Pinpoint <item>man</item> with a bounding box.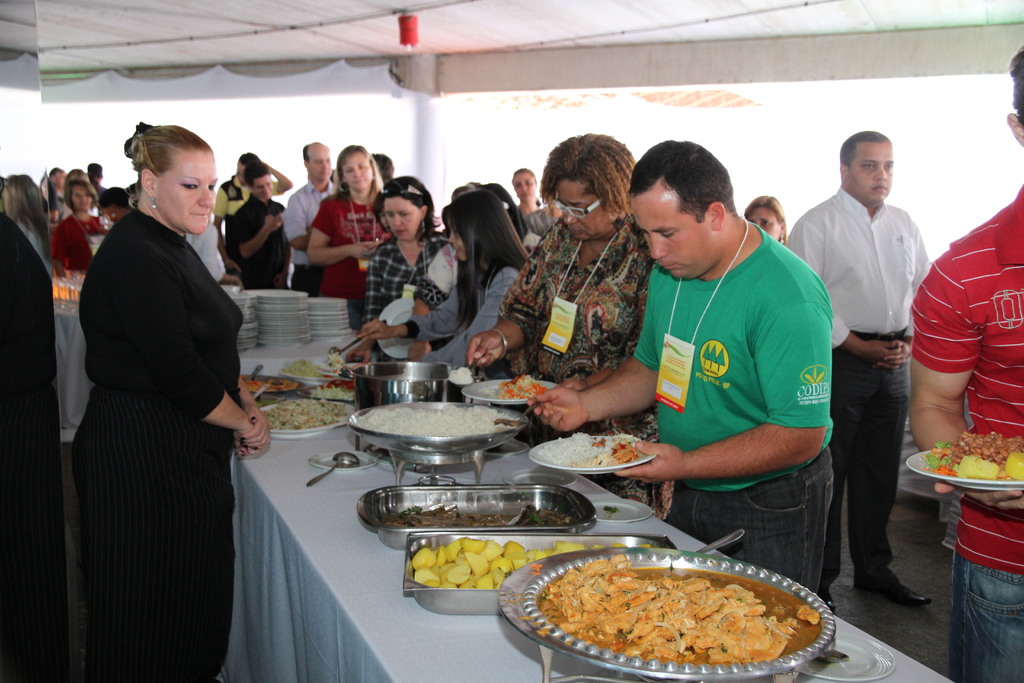
<region>526, 137, 834, 592</region>.
